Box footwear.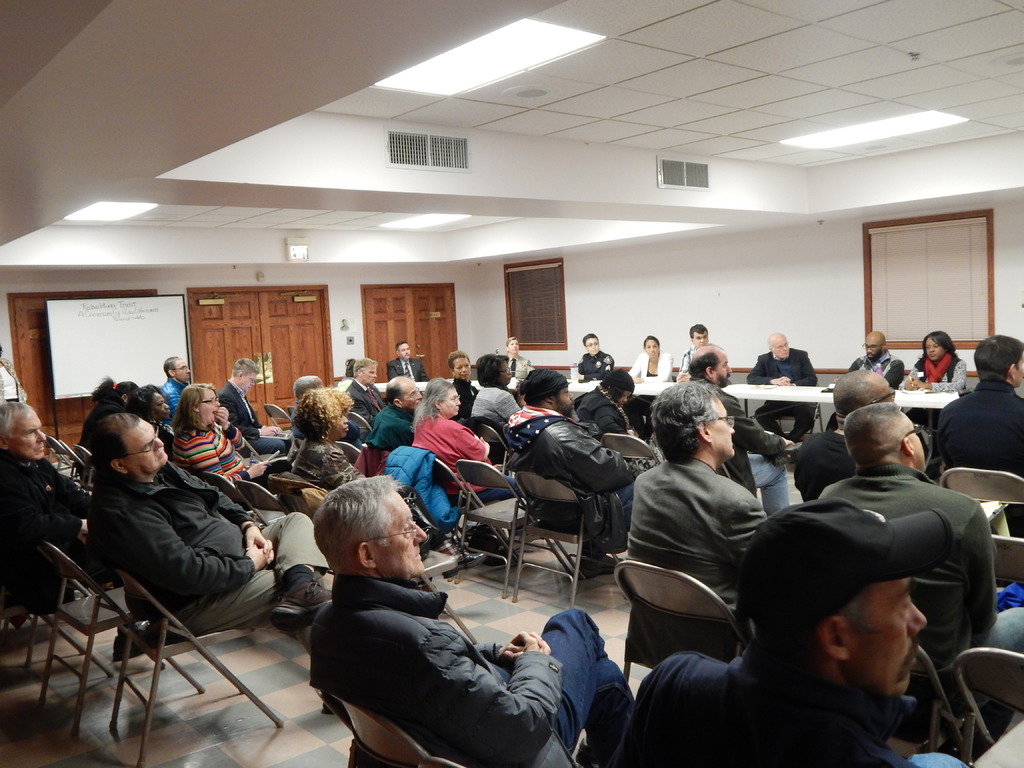
l=572, t=555, r=625, b=577.
